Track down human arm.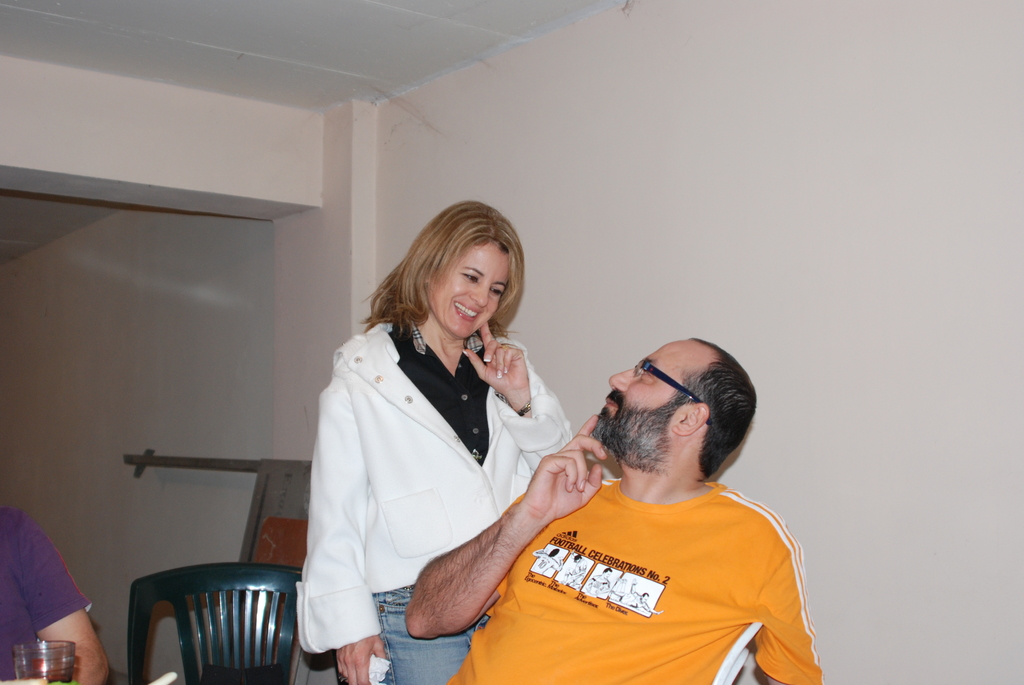
Tracked to Rect(399, 415, 624, 646).
